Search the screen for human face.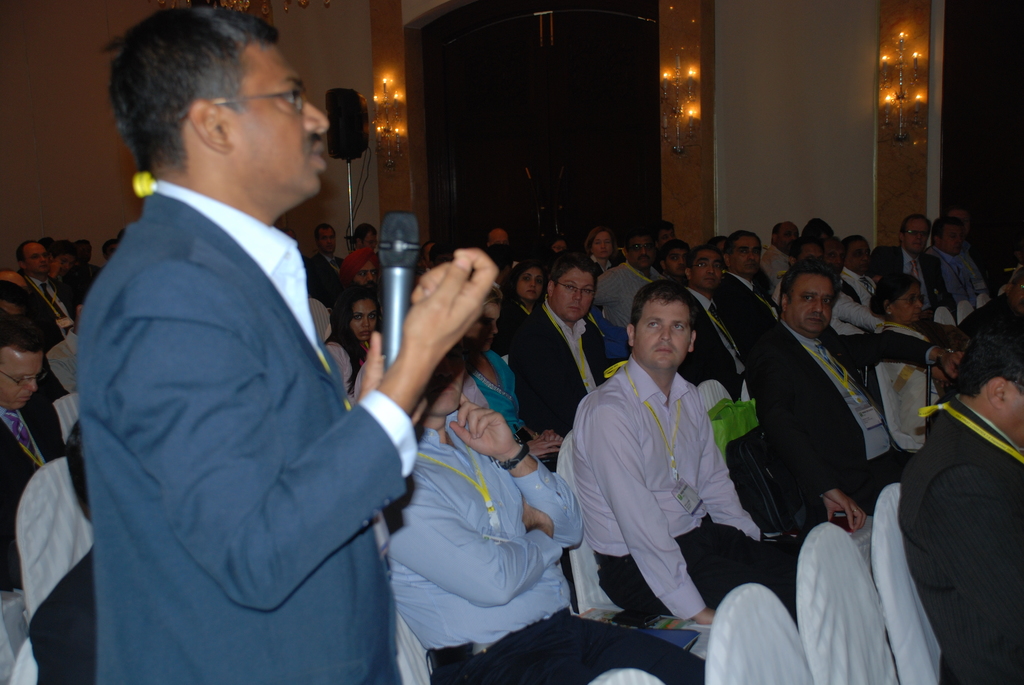
Found at (551,267,593,320).
